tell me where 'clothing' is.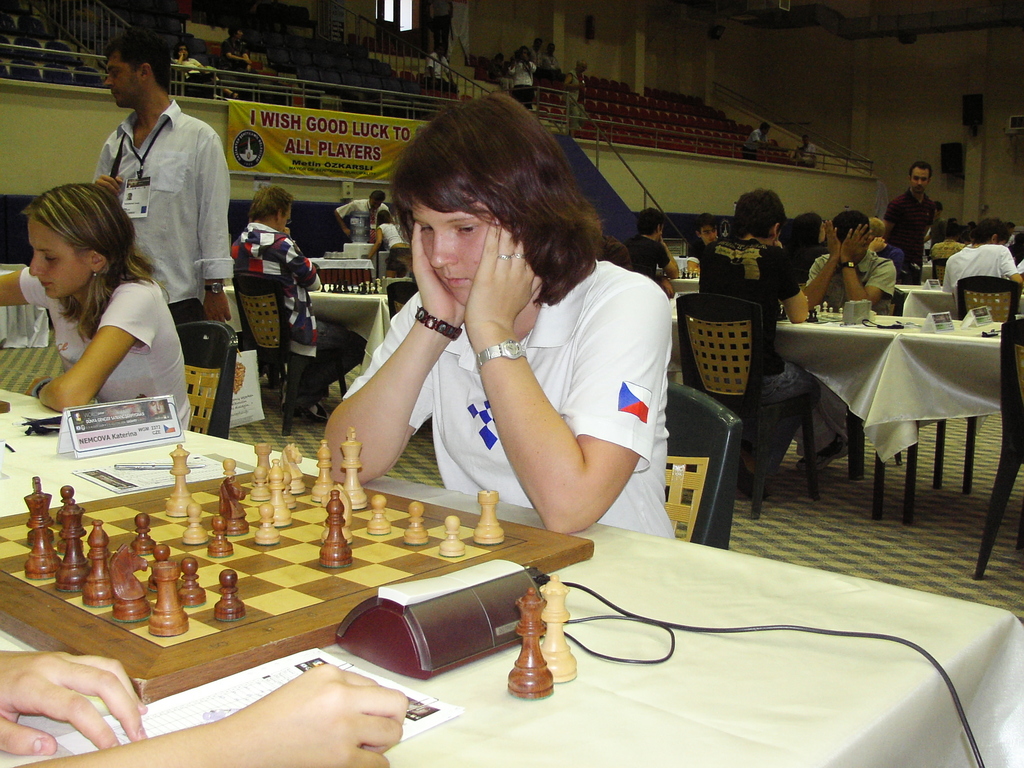
'clothing' is at (18, 266, 191, 431).
